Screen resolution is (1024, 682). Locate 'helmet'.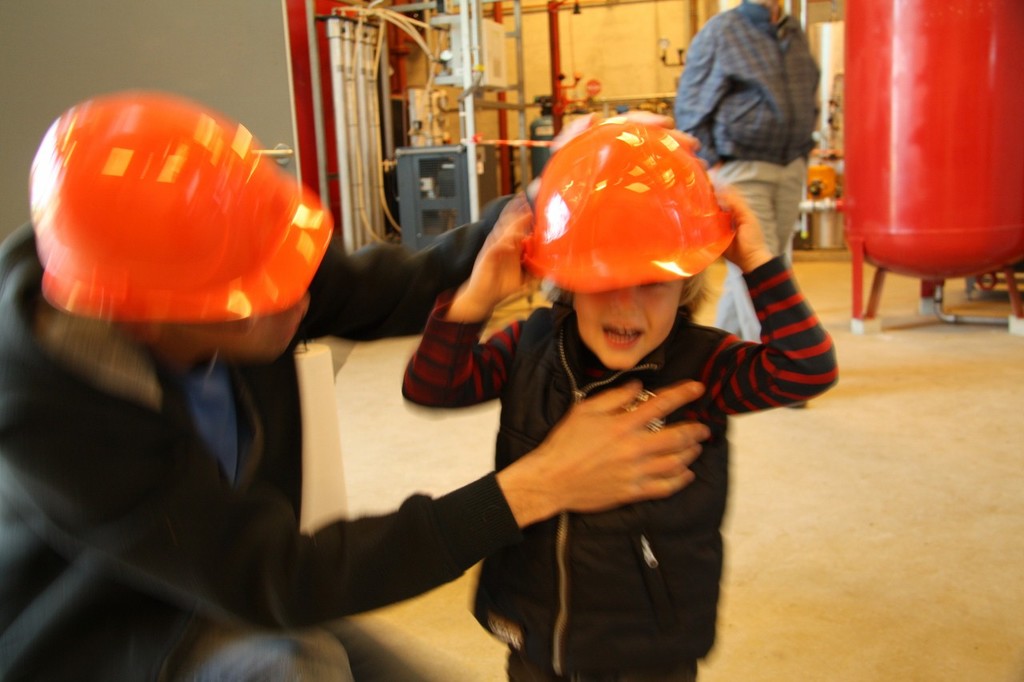
<box>534,106,737,366</box>.
